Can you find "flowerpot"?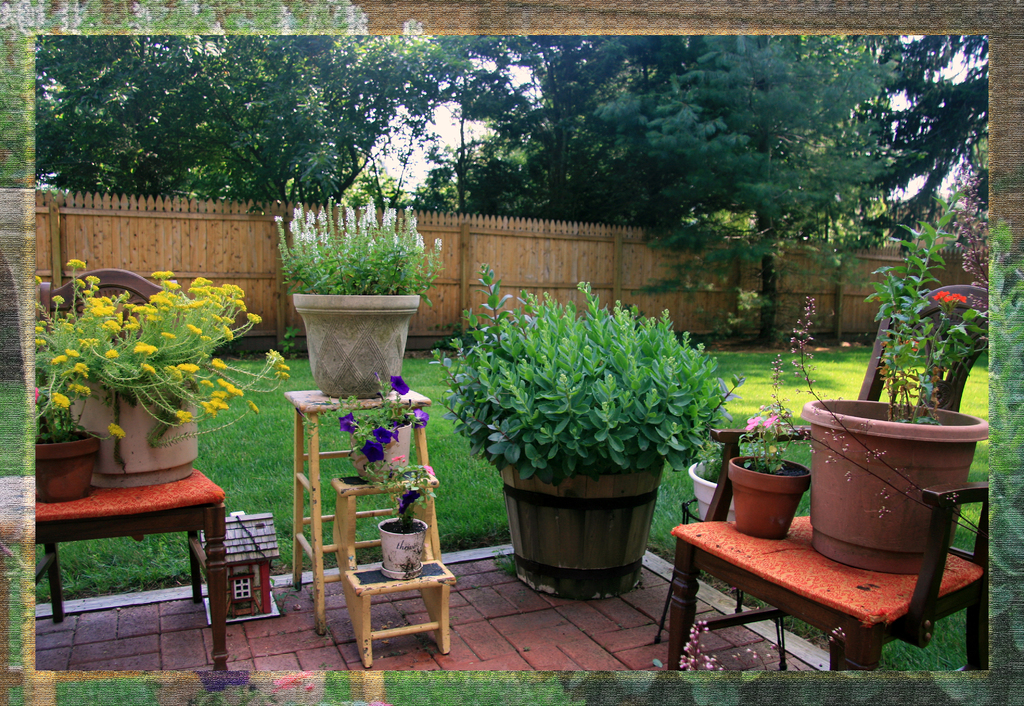
Yes, bounding box: l=803, t=397, r=986, b=575.
